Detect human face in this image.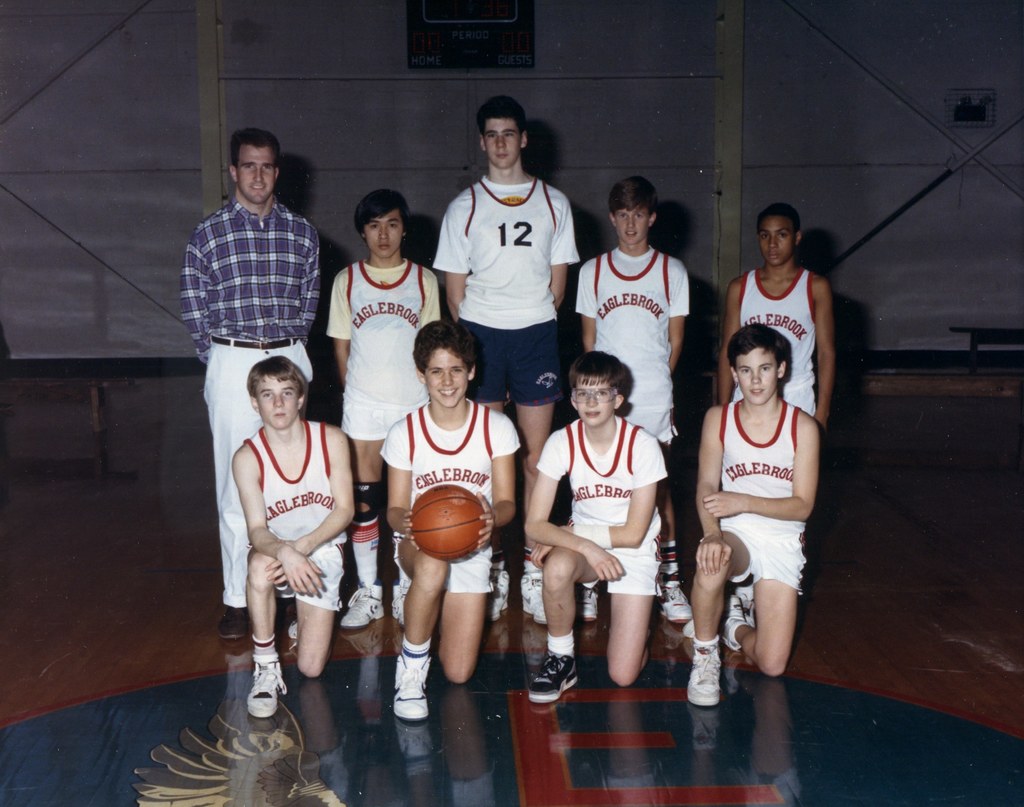
Detection: [580, 375, 614, 431].
